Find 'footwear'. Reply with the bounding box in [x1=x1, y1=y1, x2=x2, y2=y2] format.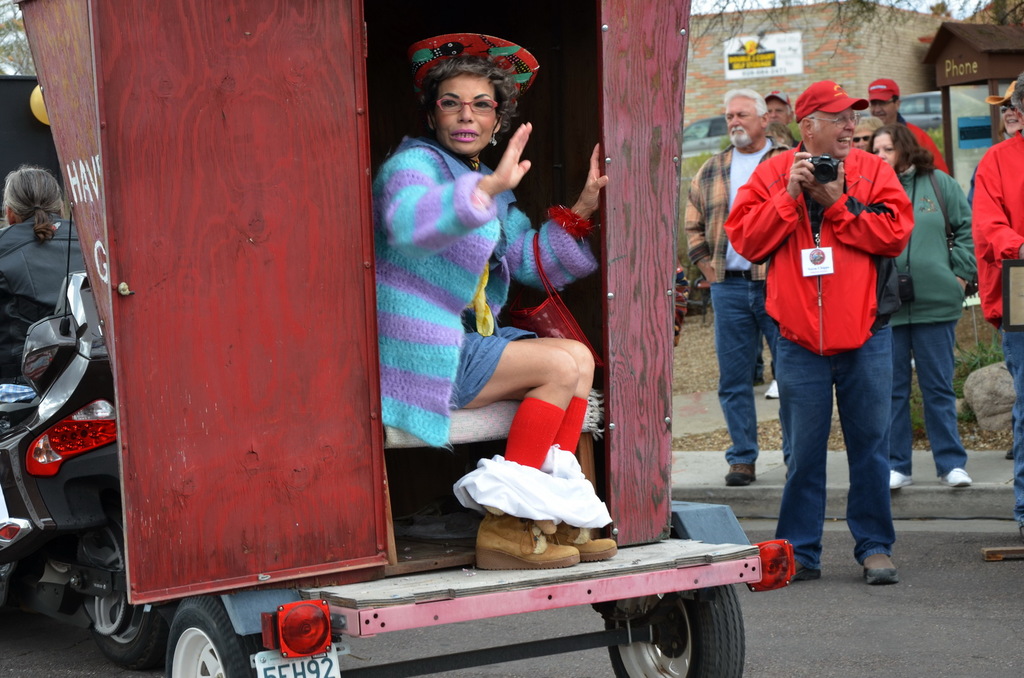
[x1=796, y1=560, x2=826, y2=581].
